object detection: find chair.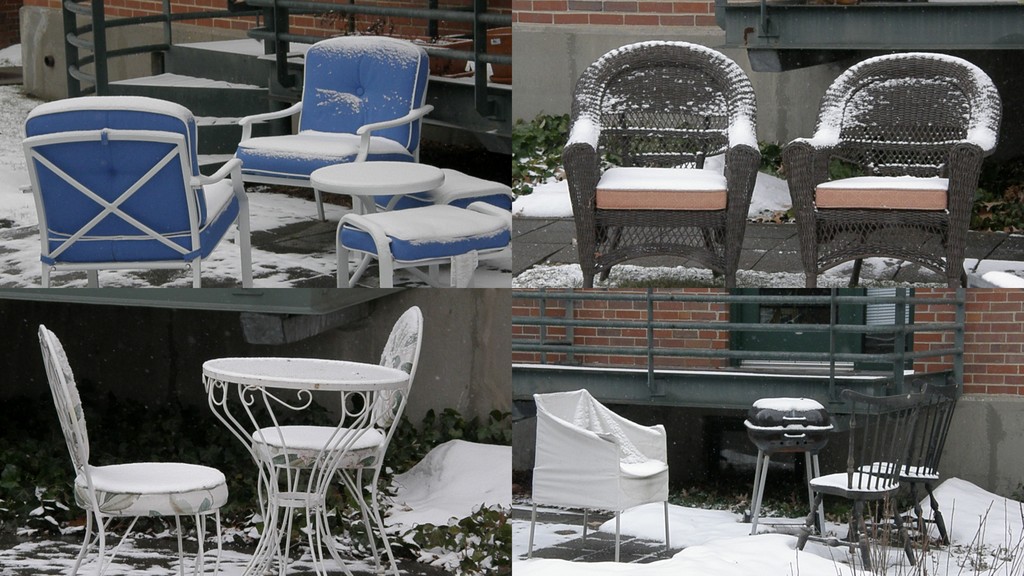
x1=558, y1=36, x2=762, y2=291.
